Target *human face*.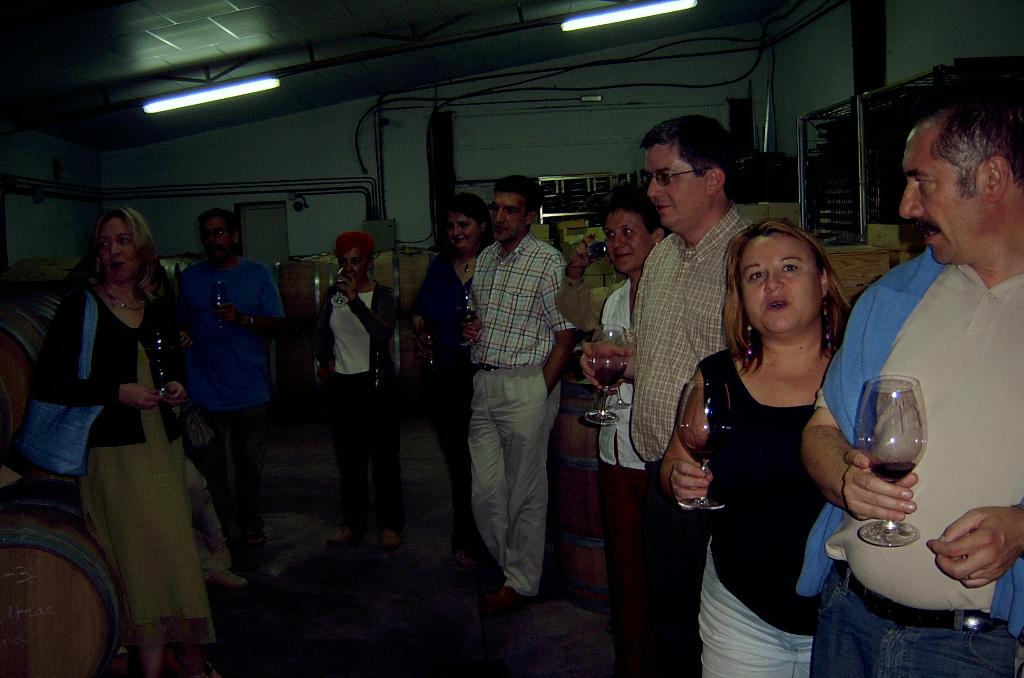
Target region: (x1=493, y1=188, x2=534, y2=240).
